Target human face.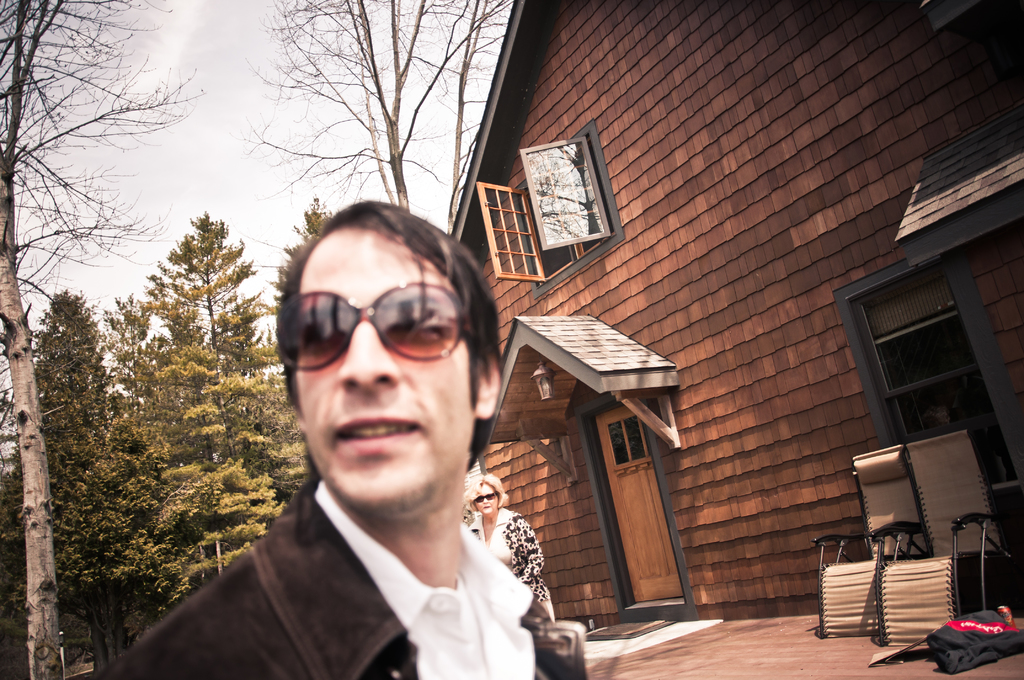
Target region: (296, 227, 470, 513).
